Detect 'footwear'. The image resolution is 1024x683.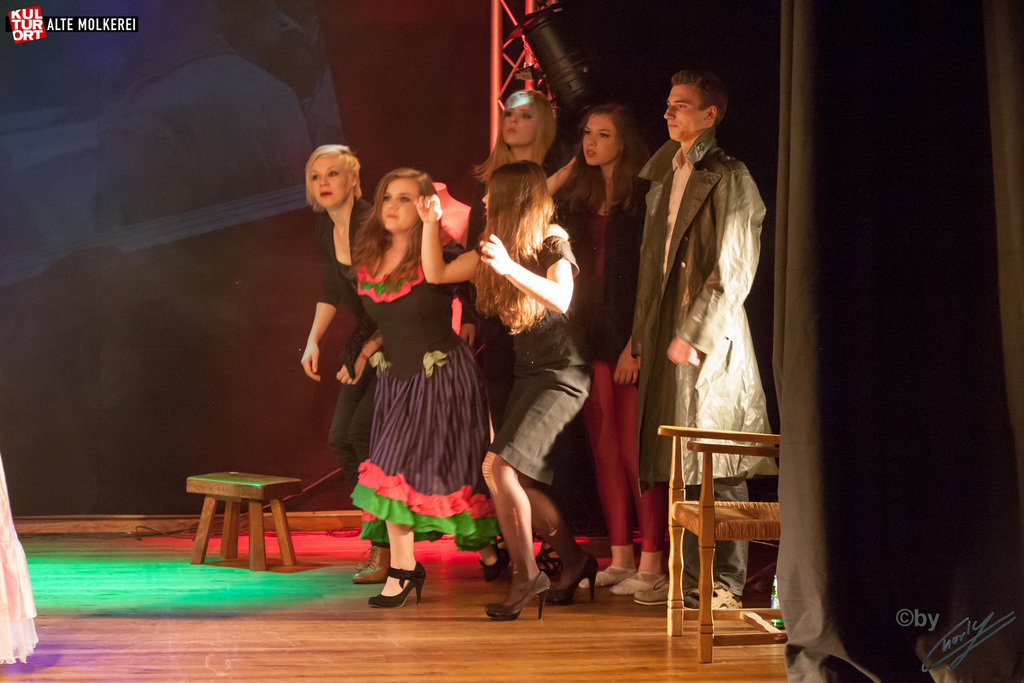
box(483, 566, 550, 619).
